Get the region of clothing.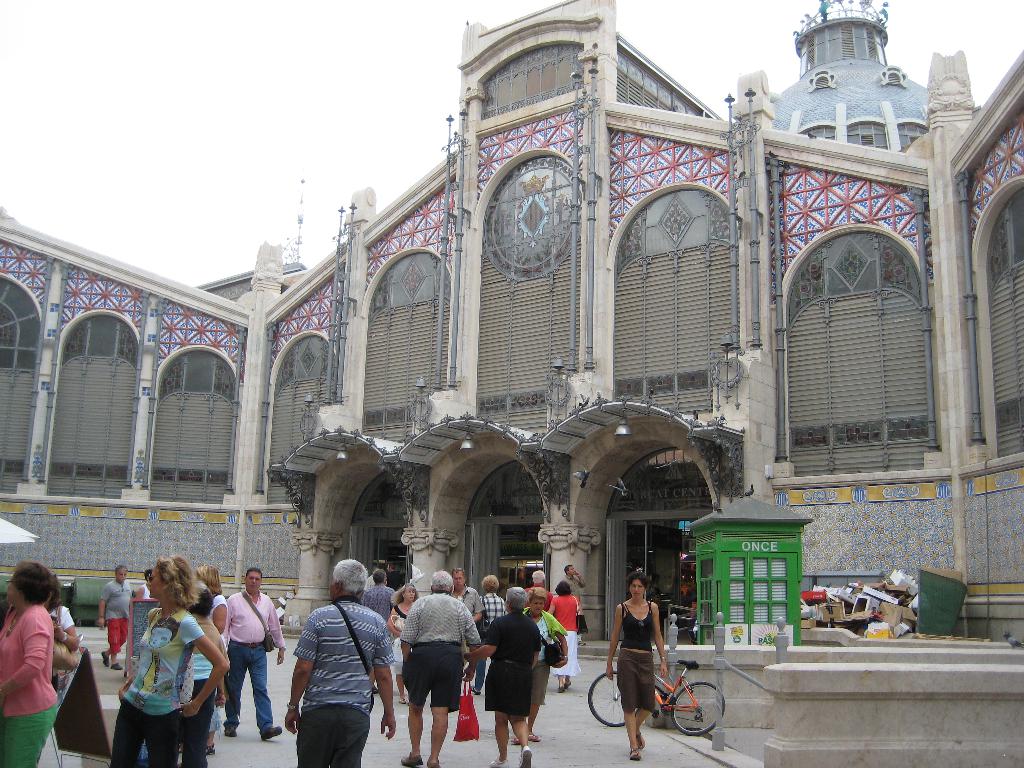
282/571/394/767.
